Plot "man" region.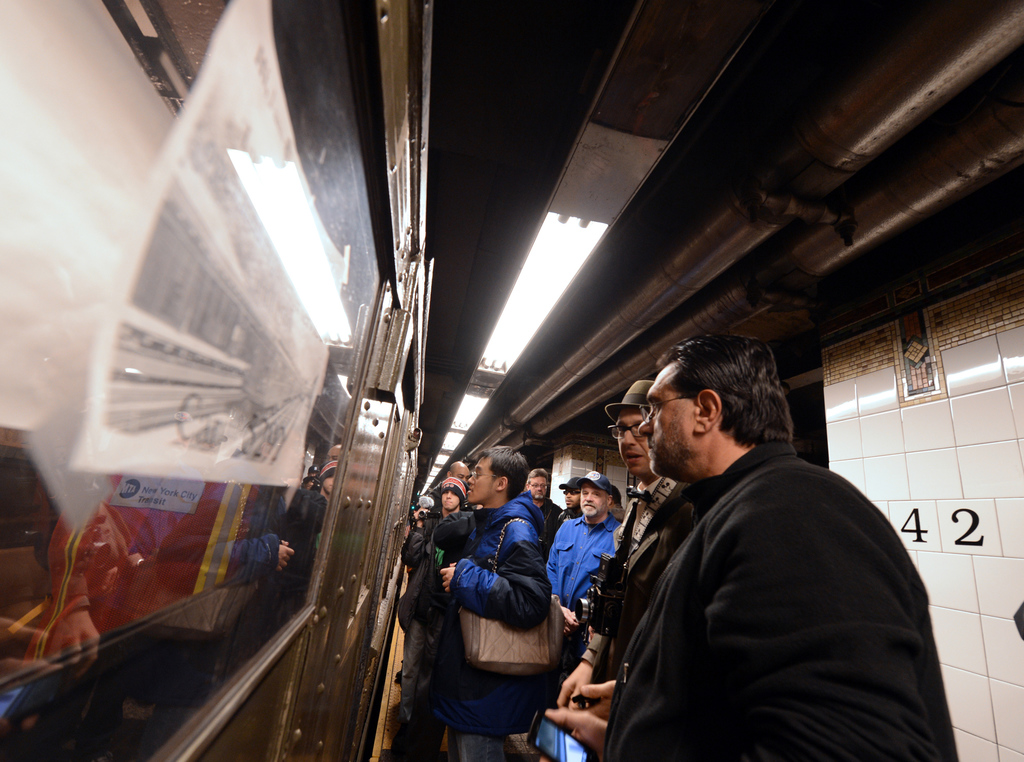
Plotted at {"x1": 579, "y1": 323, "x2": 929, "y2": 756}.
